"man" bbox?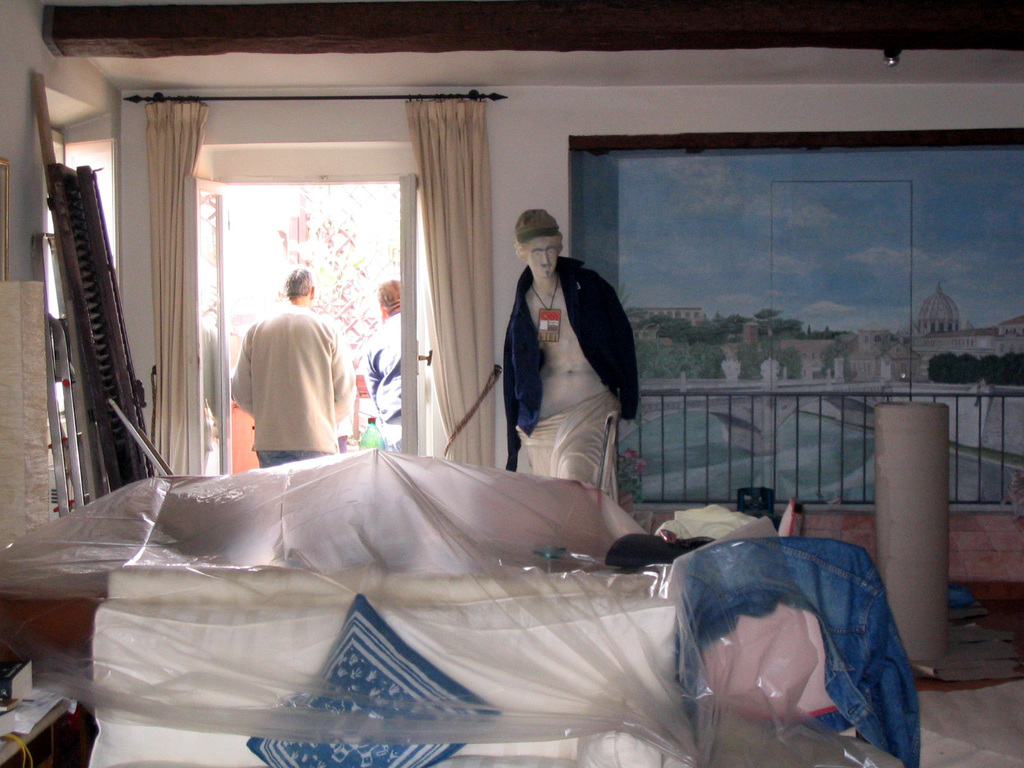
box(230, 266, 354, 470)
